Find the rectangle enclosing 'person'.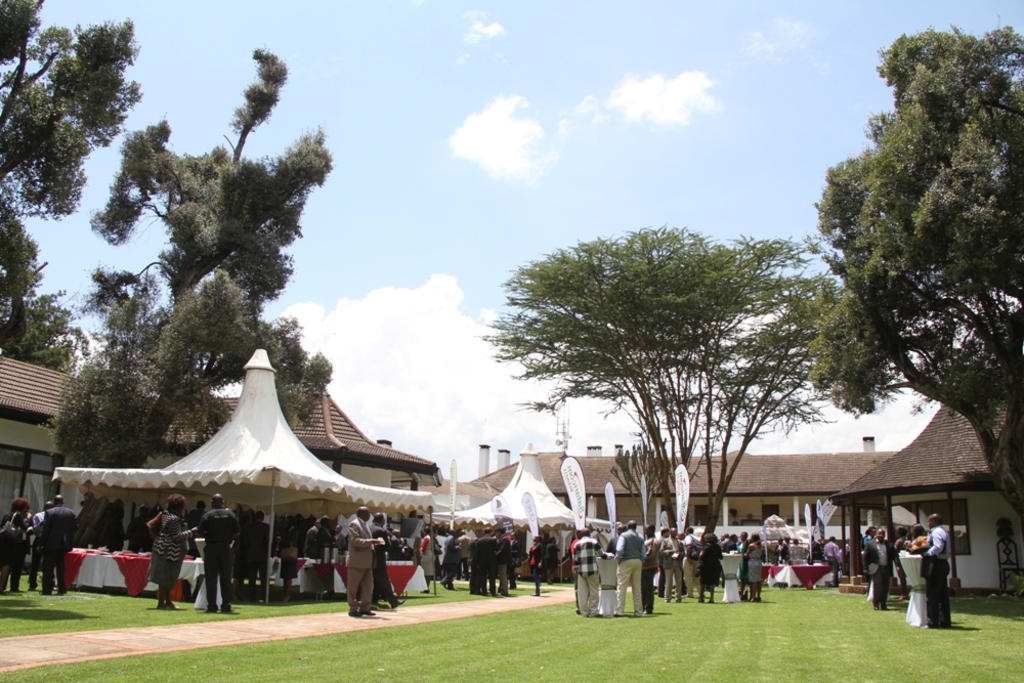
39,493,77,604.
